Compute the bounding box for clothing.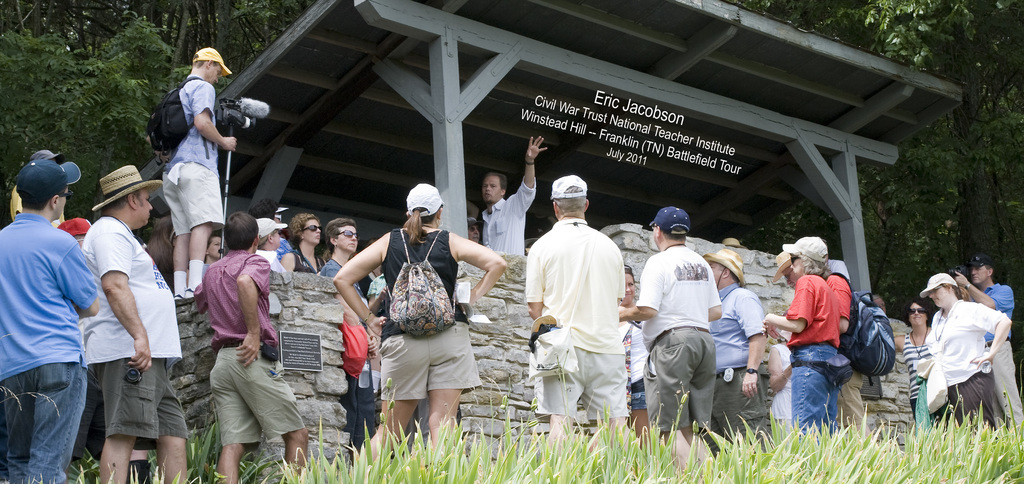
locate(326, 255, 381, 303).
